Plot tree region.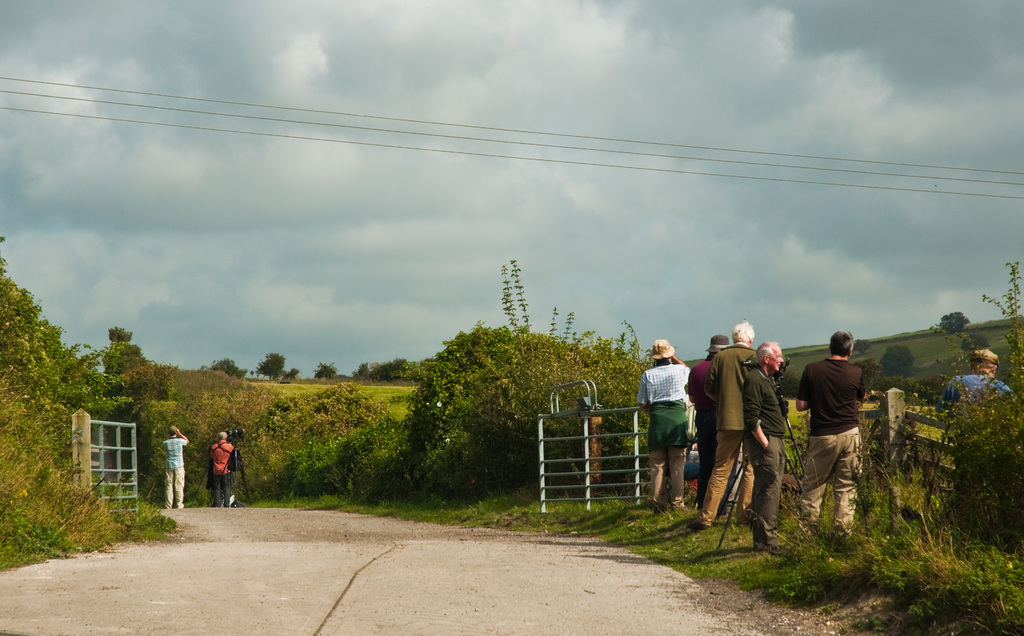
Plotted at (left=927, top=307, right=975, bottom=335).
